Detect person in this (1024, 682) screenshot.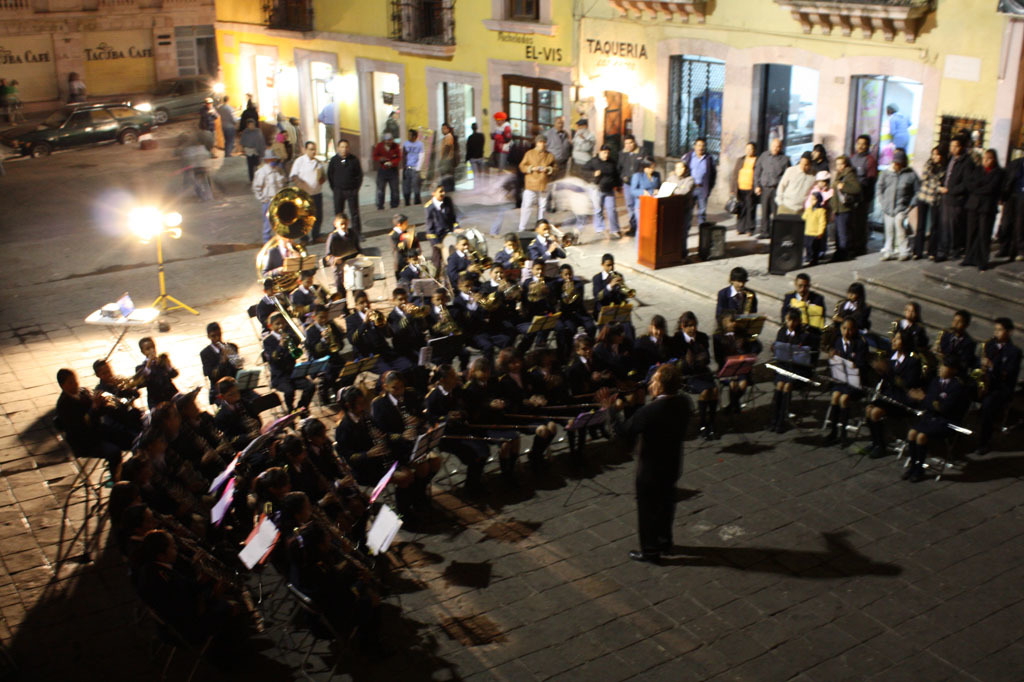
Detection: {"left": 243, "top": 90, "right": 263, "bottom": 132}.
